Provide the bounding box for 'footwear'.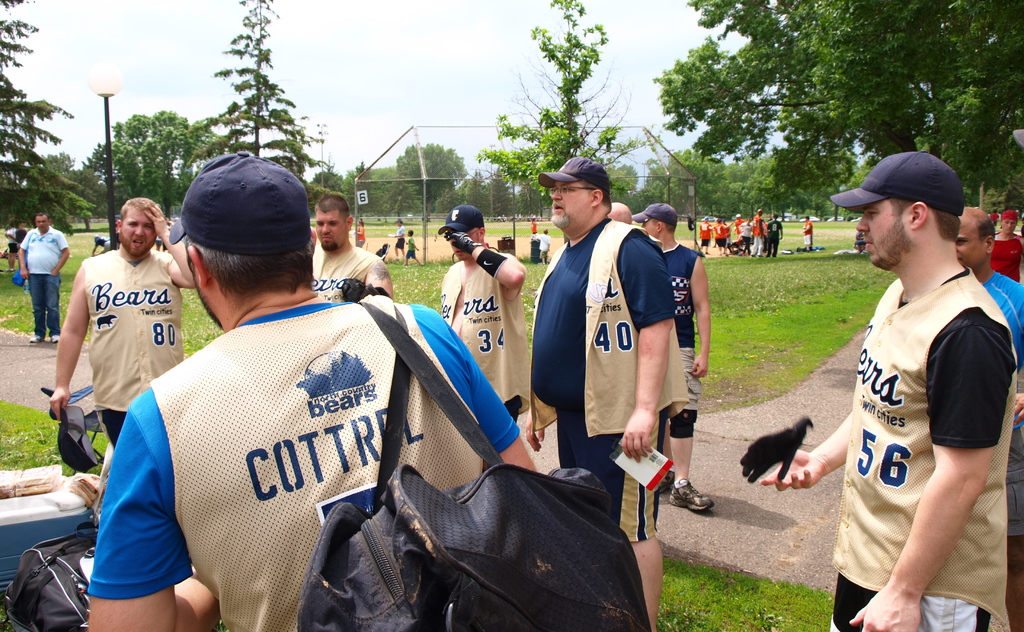
l=8, t=269, r=17, b=277.
